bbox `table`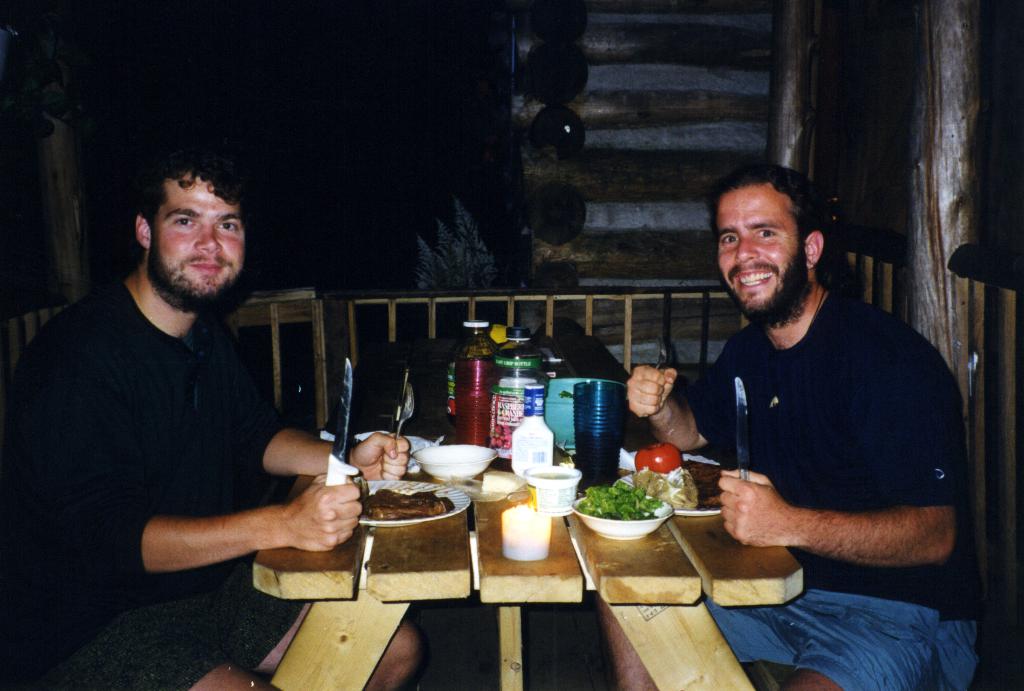
bbox=[262, 435, 840, 656]
